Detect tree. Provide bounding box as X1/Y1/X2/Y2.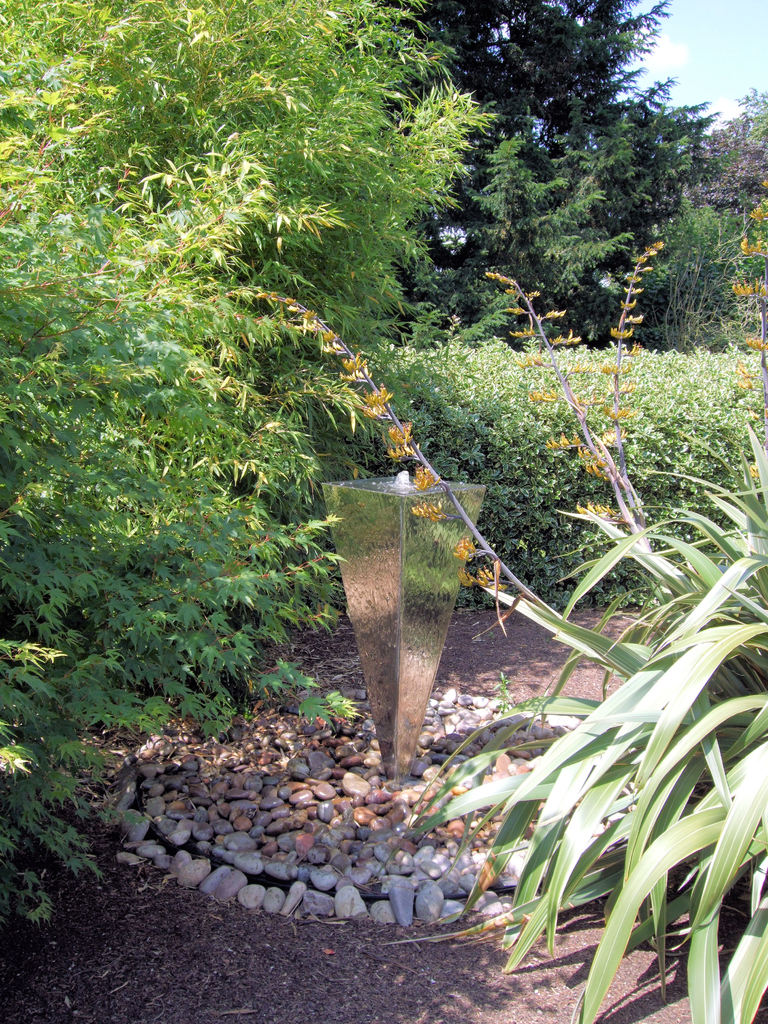
335/0/706/311.
